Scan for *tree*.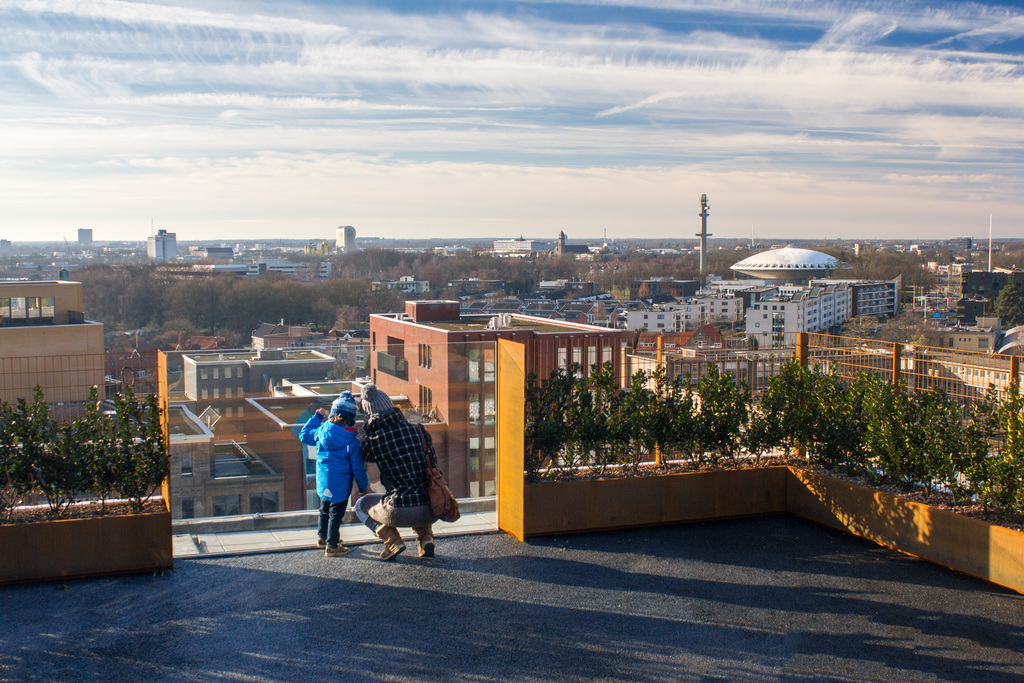
Scan result: pyautogui.locateOnScreen(996, 287, 1023, 331).
